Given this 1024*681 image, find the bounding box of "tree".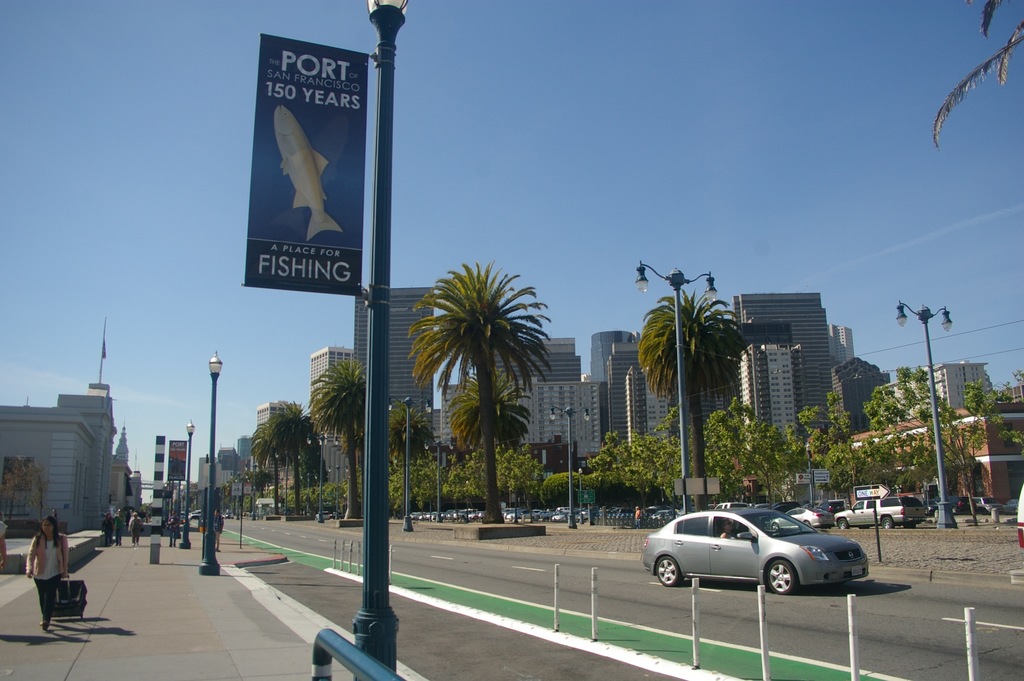
crop(923, 0, 1023, 154).
